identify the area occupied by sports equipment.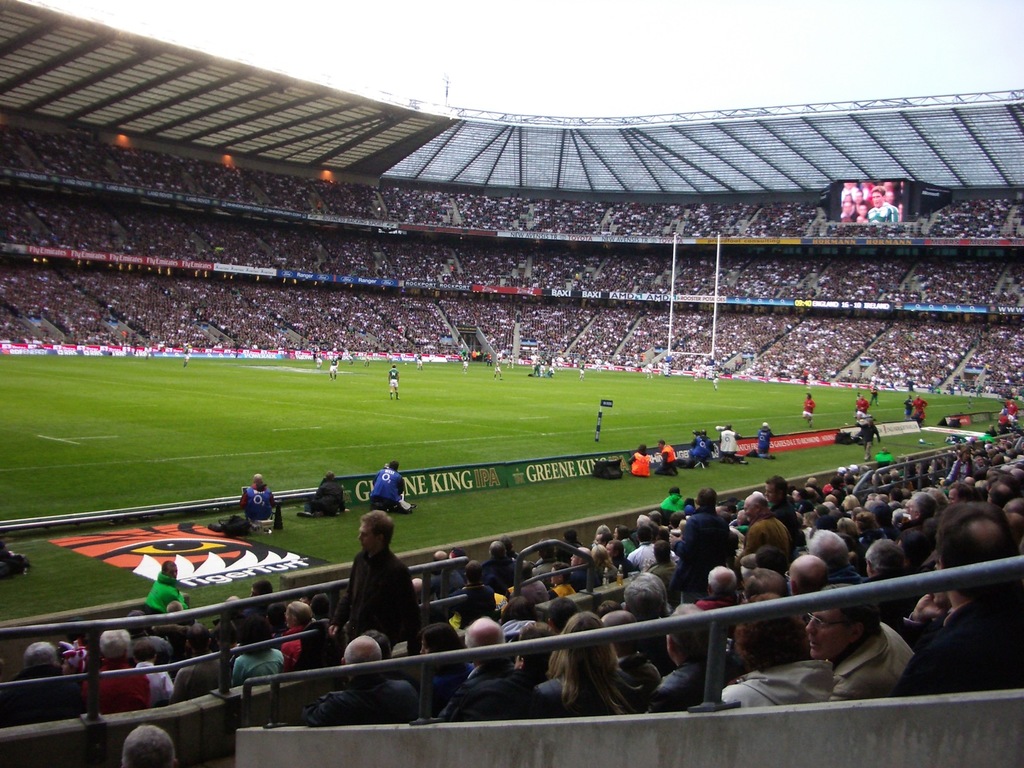
Area: box=[694, 460, 708, 470].
